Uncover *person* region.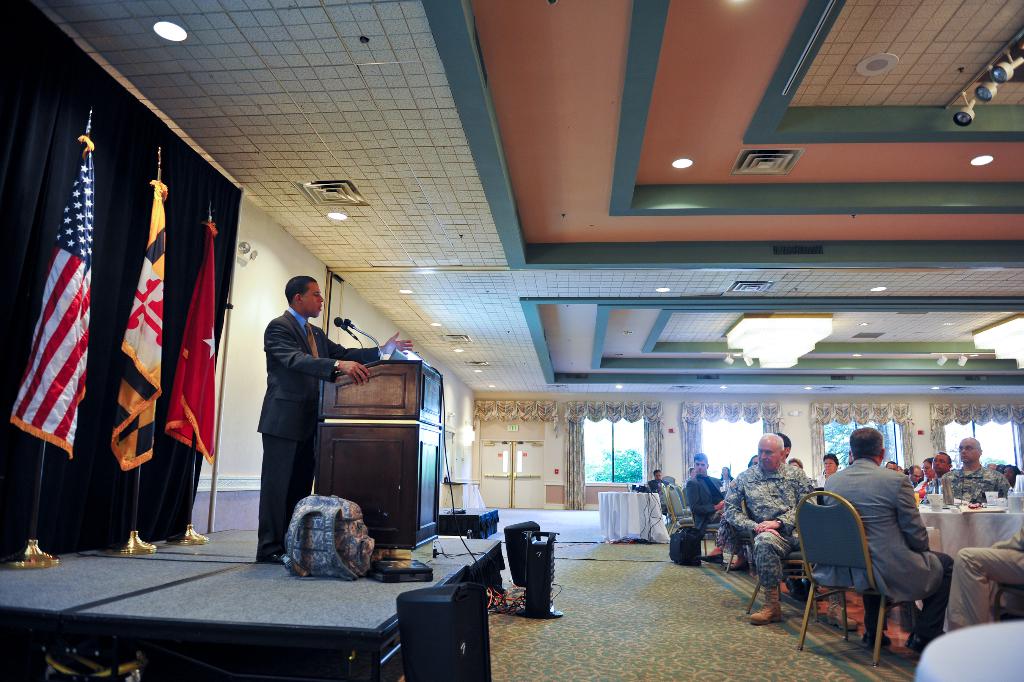
Uncovered: 681:451:730:544.
